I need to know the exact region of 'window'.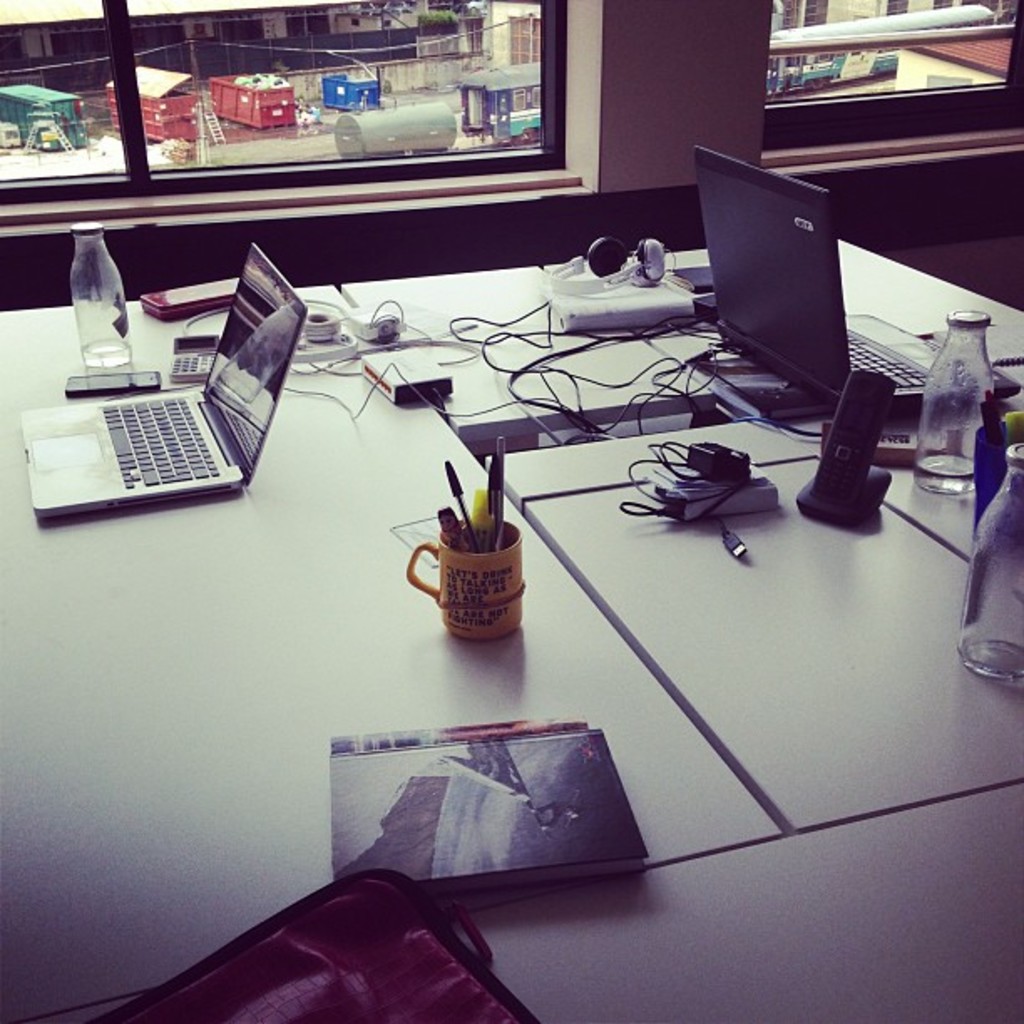
Region: left=122, top=25, right=187, bottom=77.
